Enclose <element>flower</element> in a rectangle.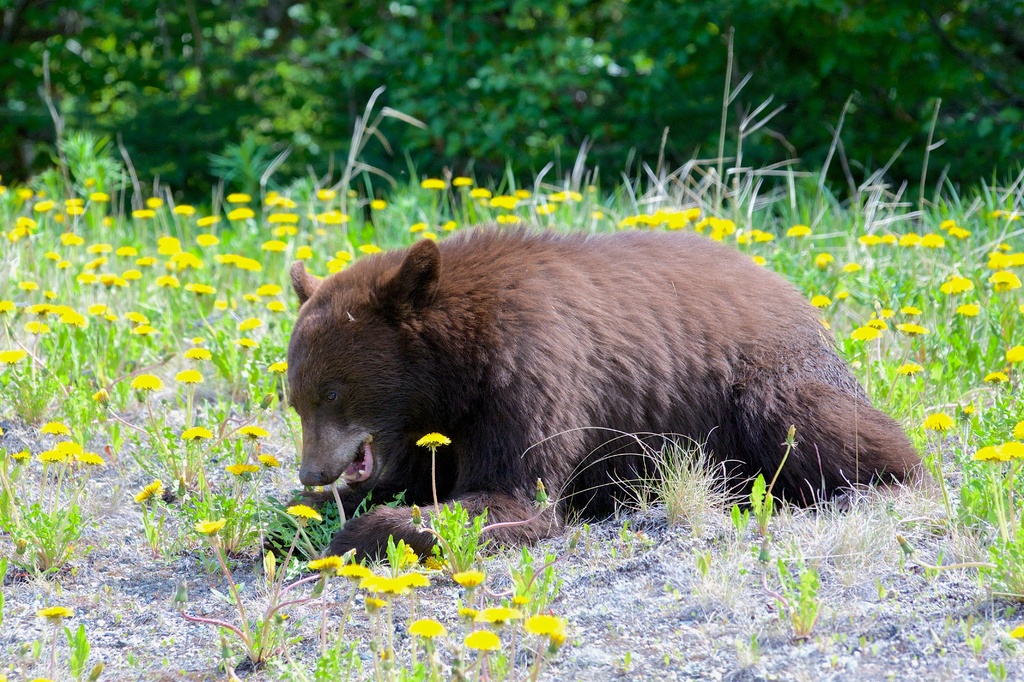
56 443 83 459.
